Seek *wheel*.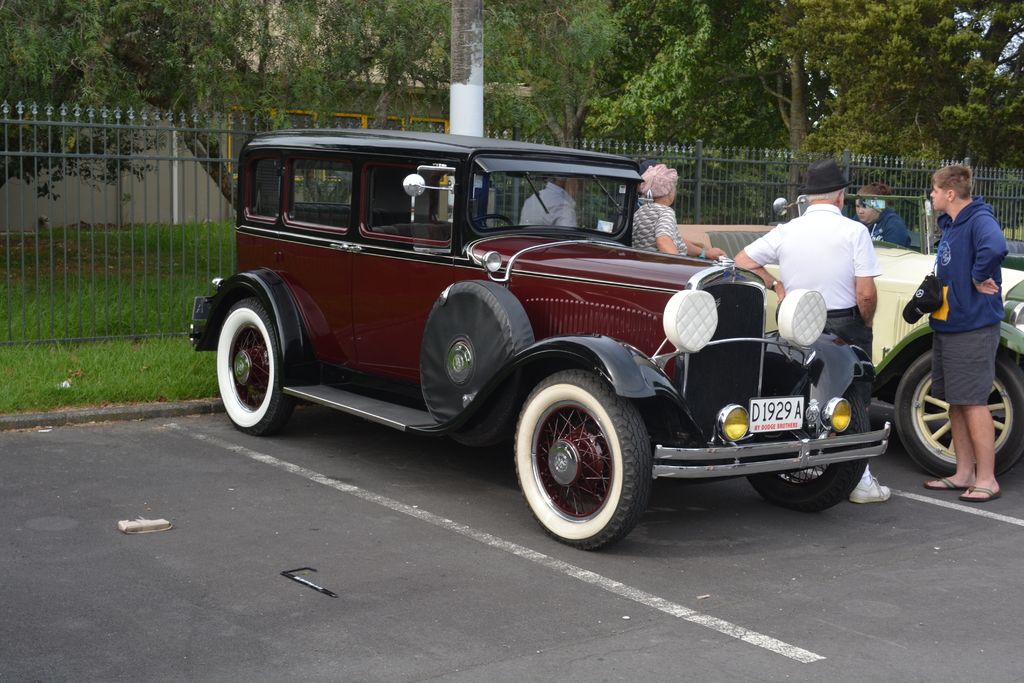
{"left": 216, "top": 297, "right": 293, "bottom": 435}.
